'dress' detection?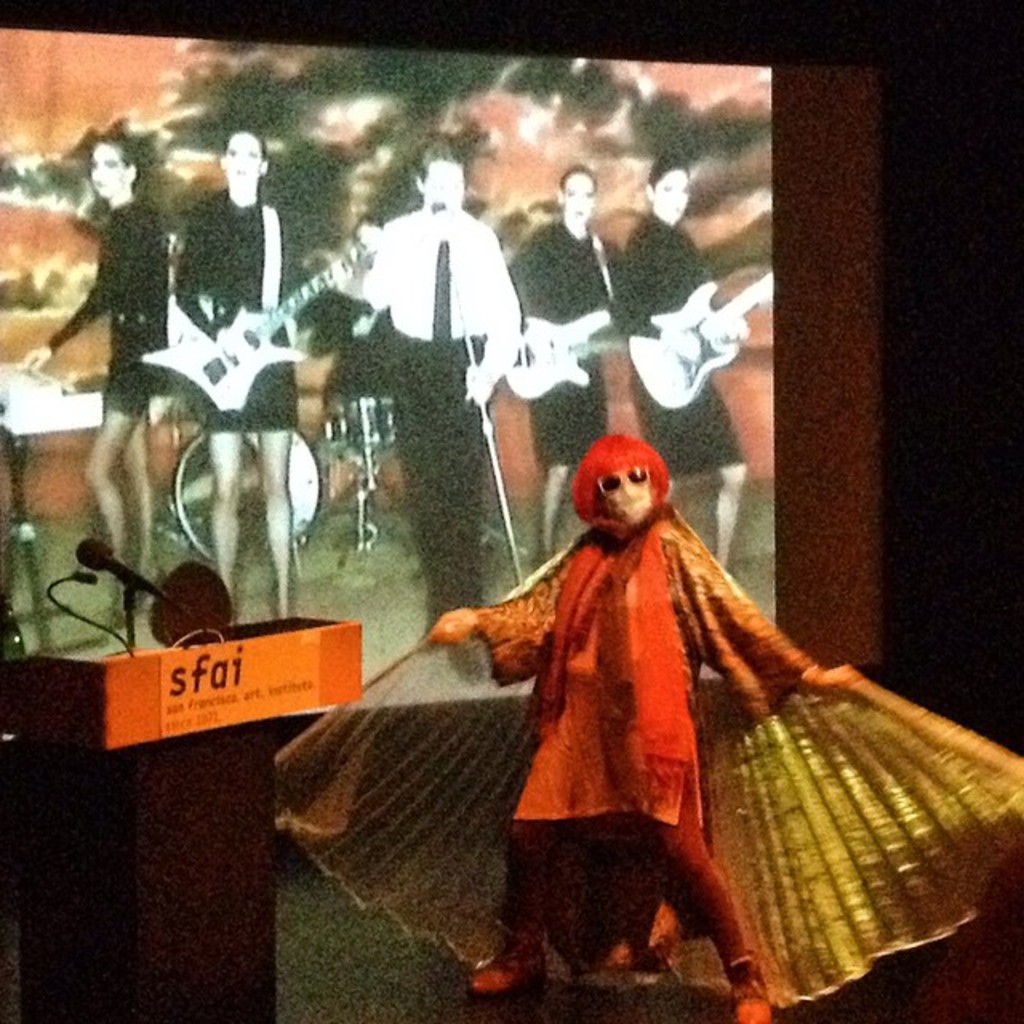
605:205:742:467
